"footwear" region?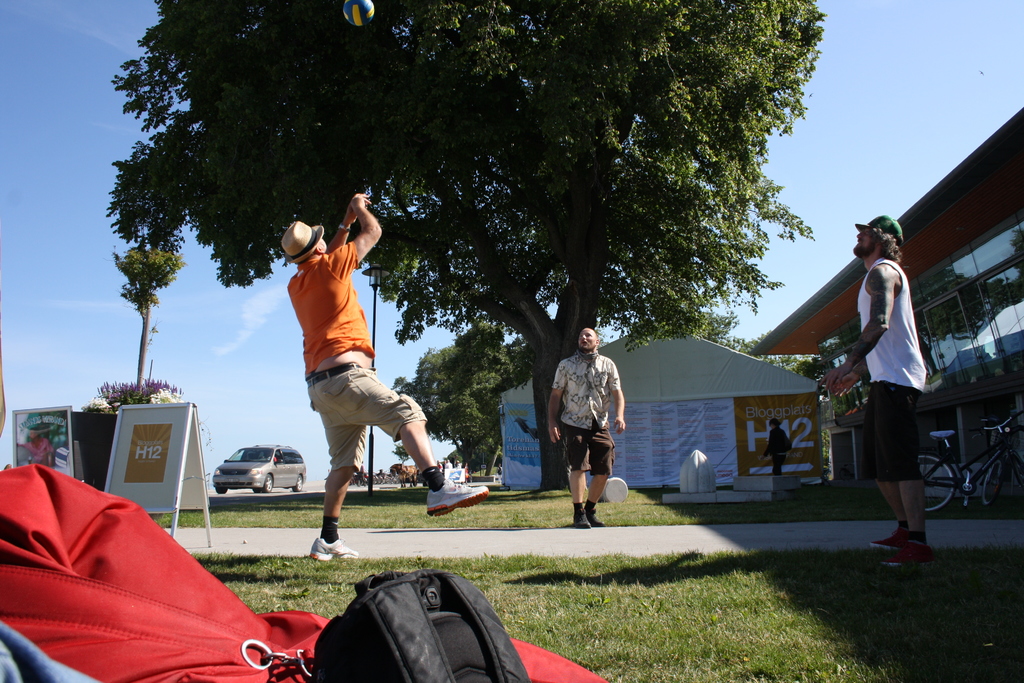
870, 522, 906, 552
